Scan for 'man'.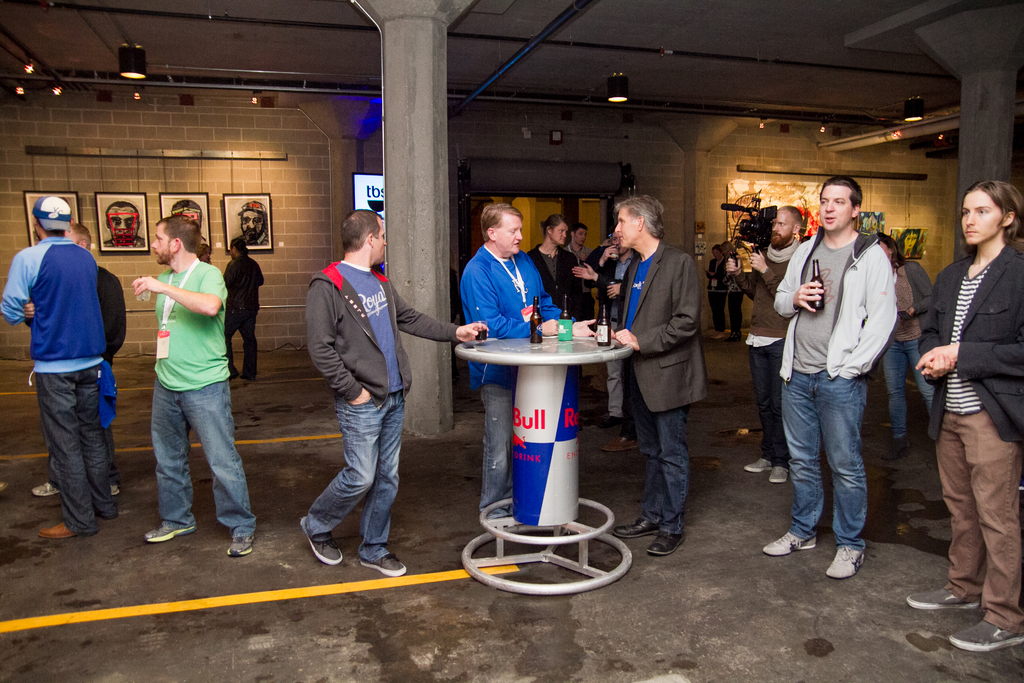
Scan result: bbox=[465, 205, 575, 509].
